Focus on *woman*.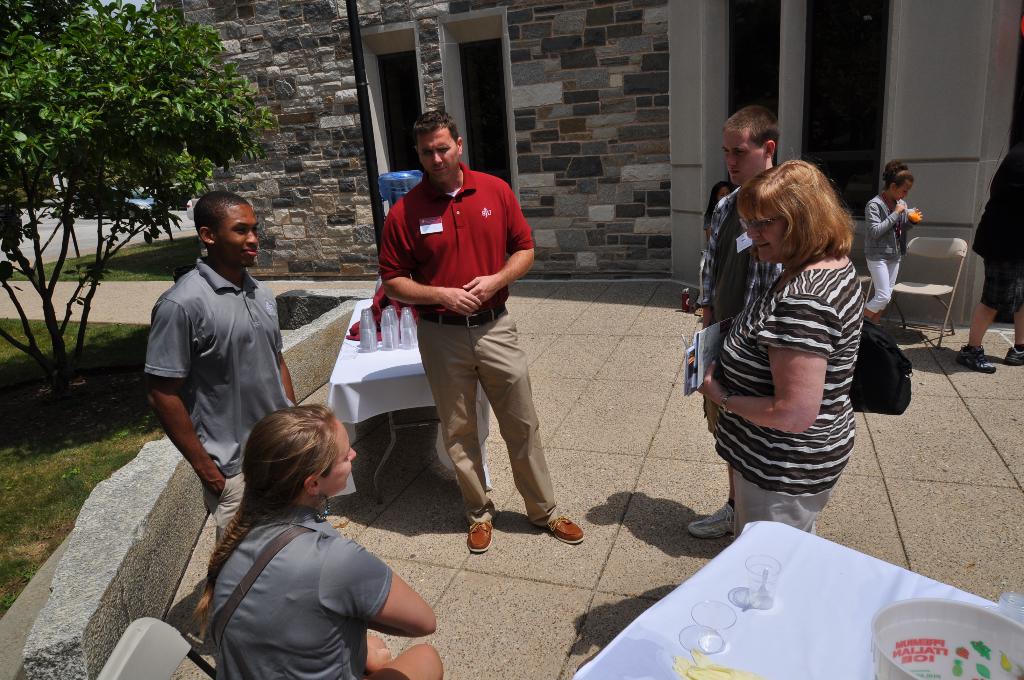
Focused at [860, 162, 922, 320].
